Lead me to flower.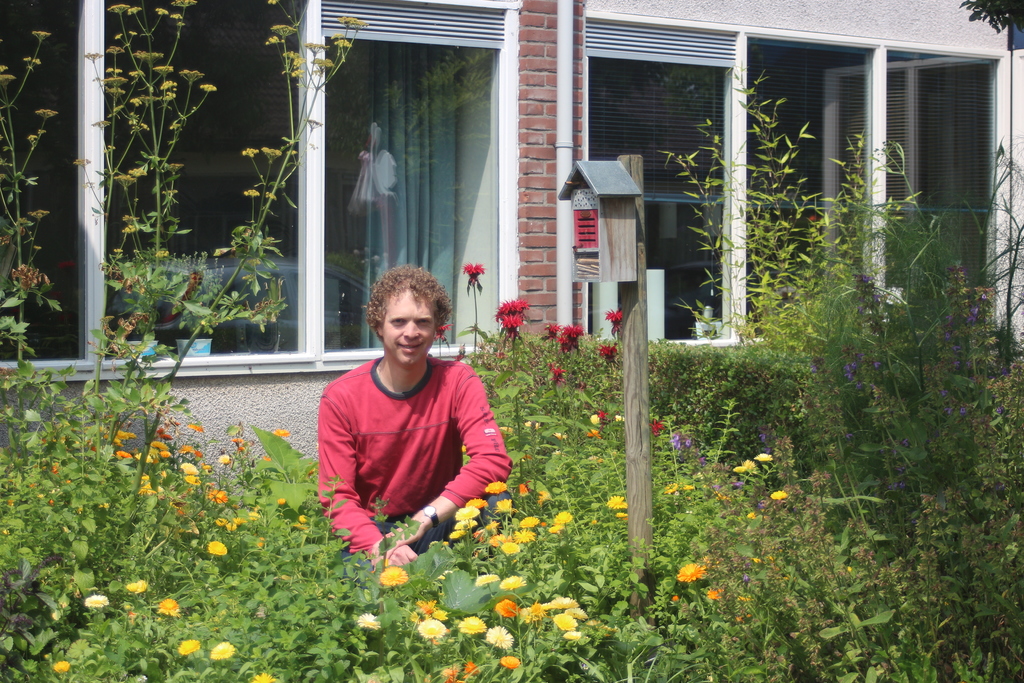
Lead to pyautogui.locateOnScreen(429, 607, 451, 621).
